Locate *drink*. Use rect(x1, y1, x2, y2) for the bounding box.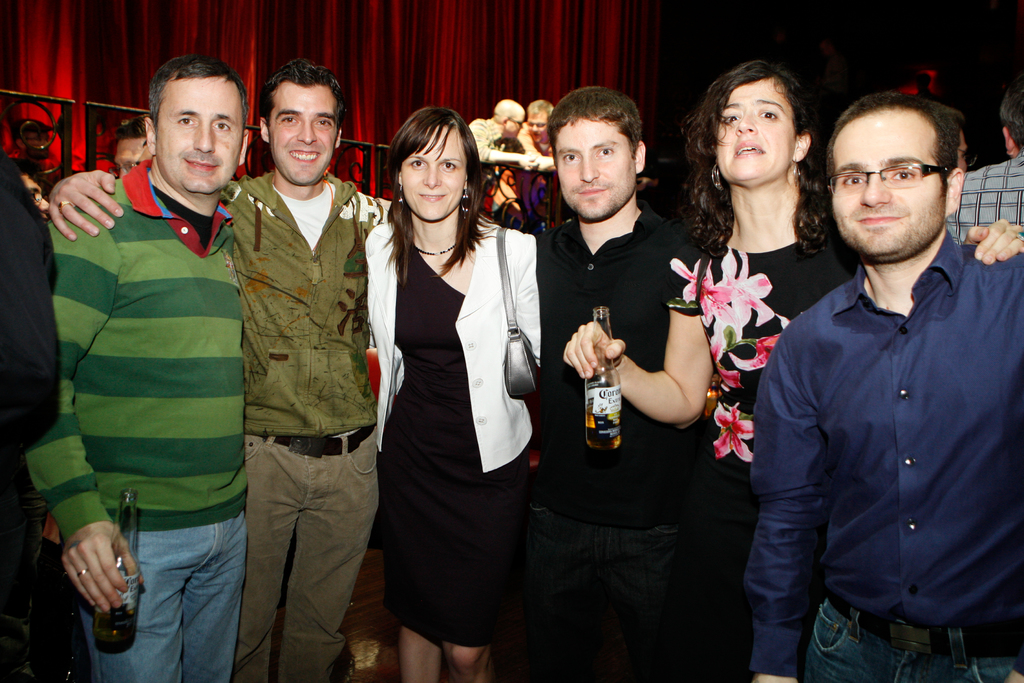
rect(584, 404, 620, 448).
